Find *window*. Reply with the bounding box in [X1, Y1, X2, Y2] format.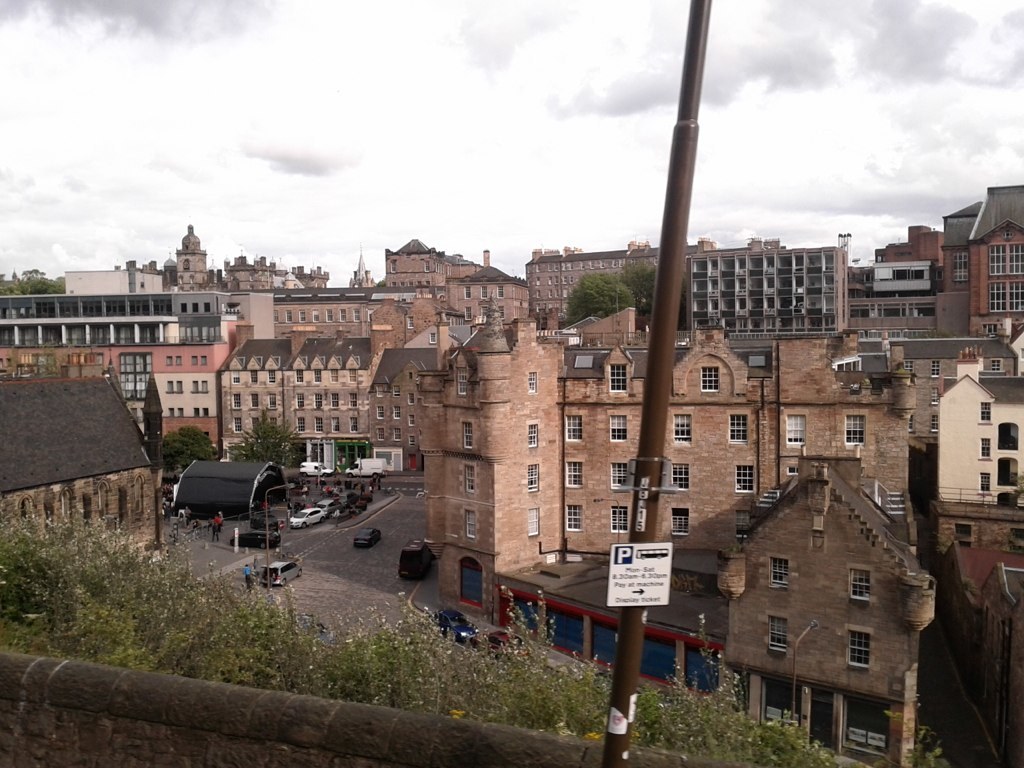
[396, 429, 397, 438].
